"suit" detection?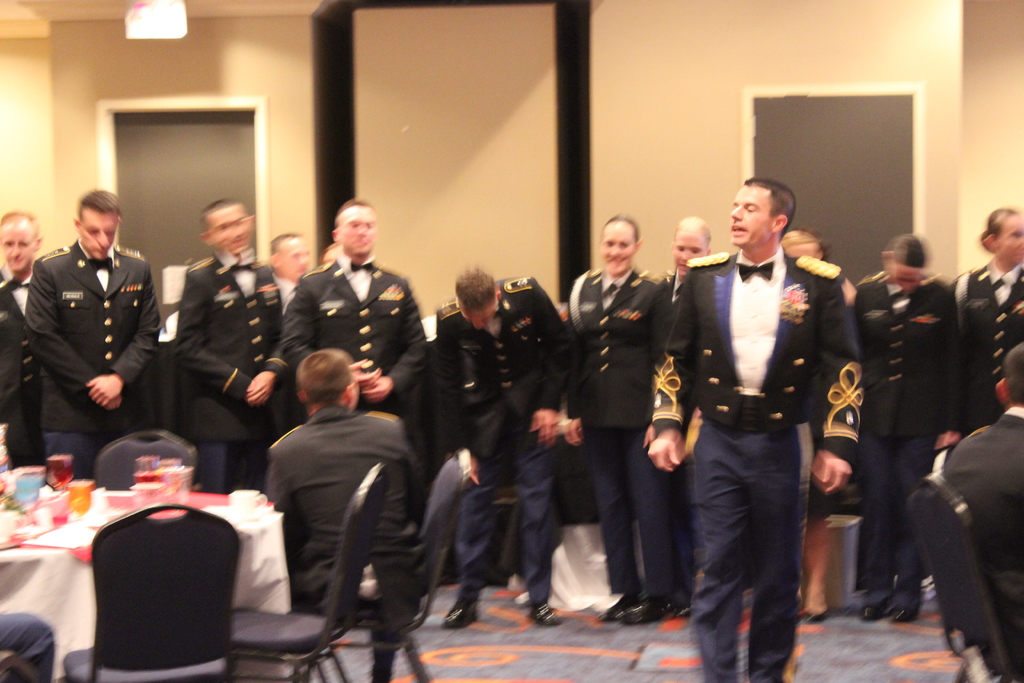
detection(0, 265, 47, 464)
